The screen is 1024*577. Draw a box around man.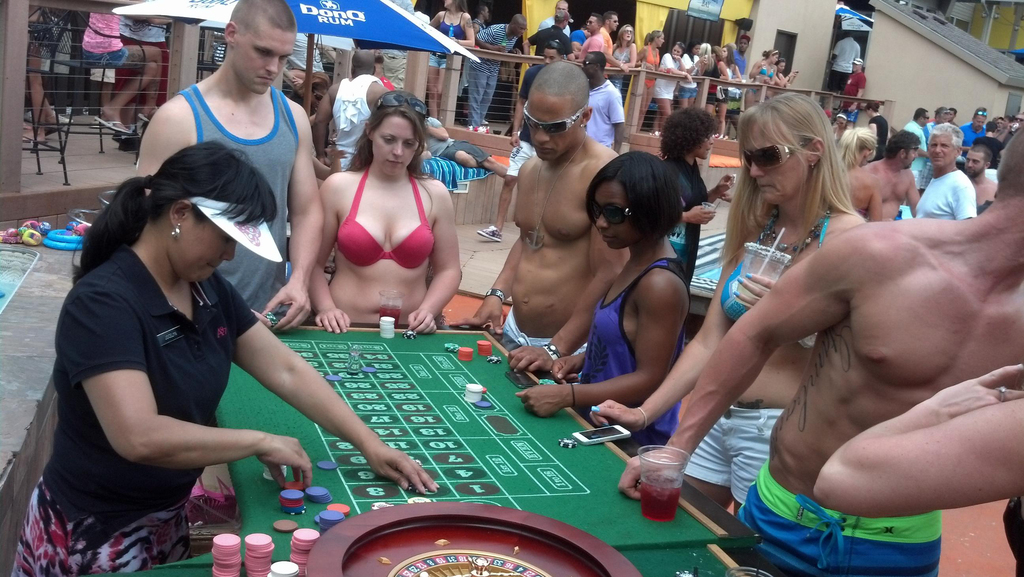
crop(947, 108, 956, 127).
